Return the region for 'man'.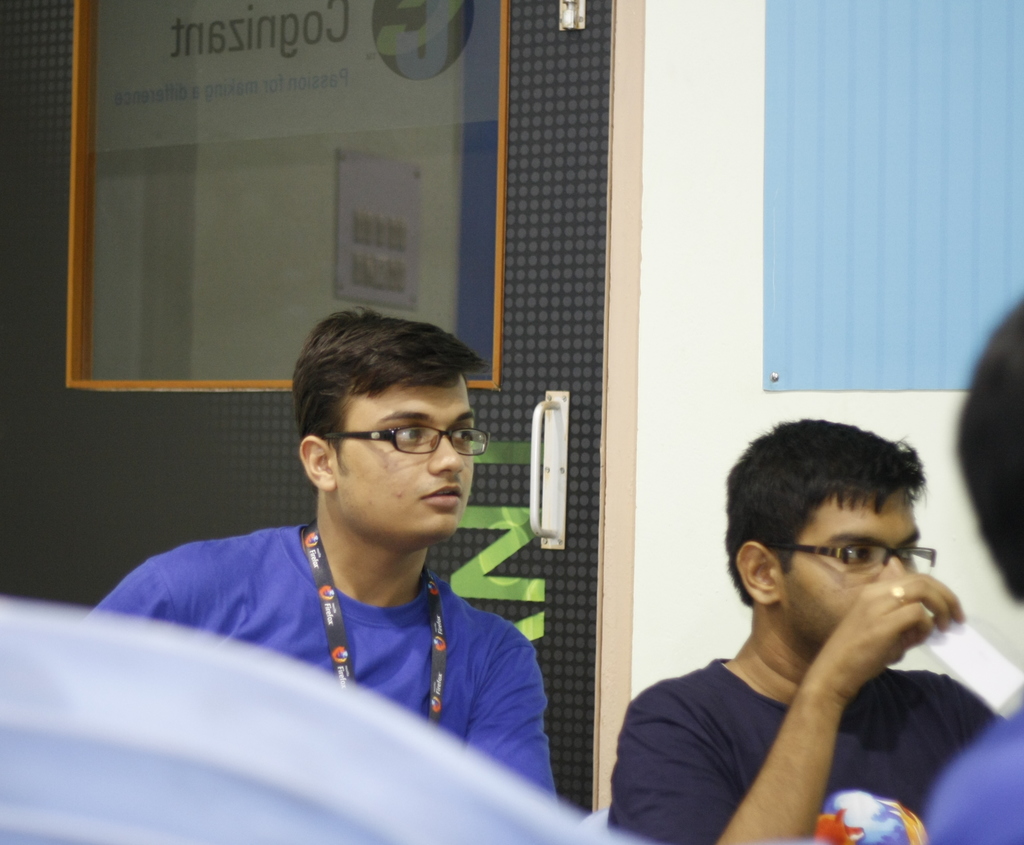
box(97, 314, 566, 803).
